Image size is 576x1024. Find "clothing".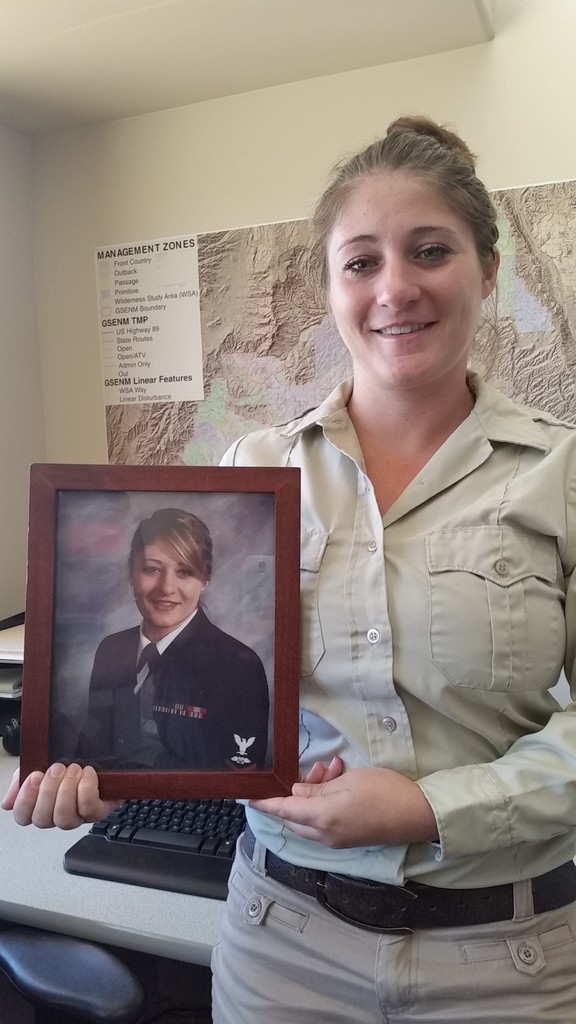
{"x1": 69, "y1": 606, "x2": 268, "y2": 772}.
